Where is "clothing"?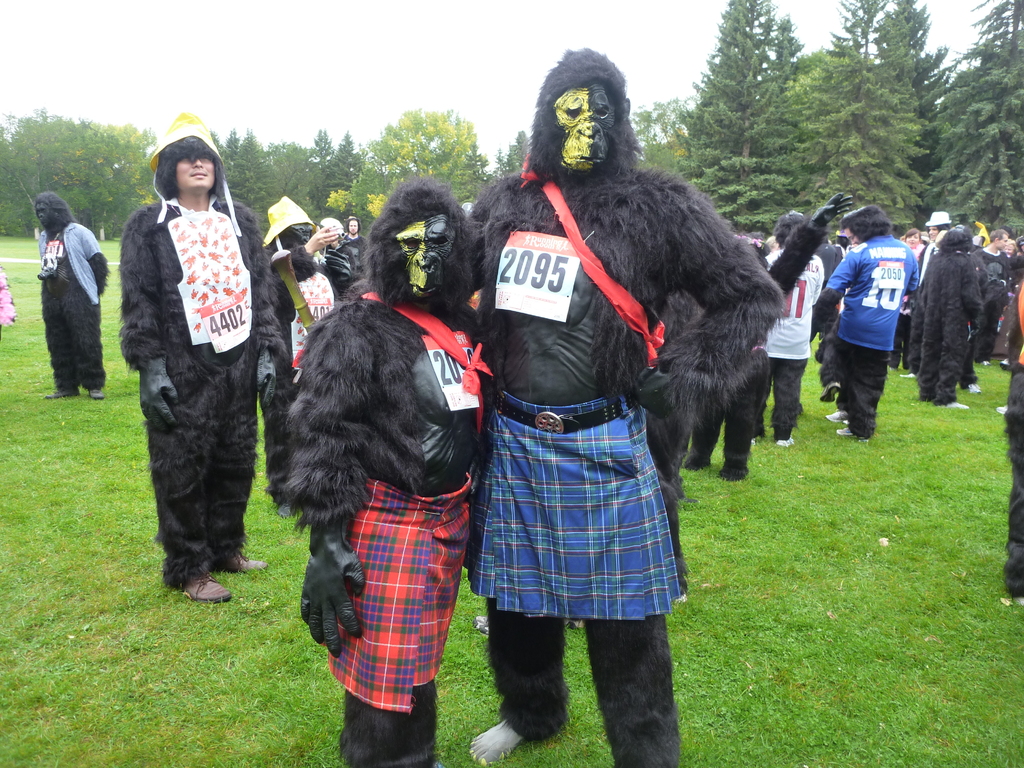
[319,234,357,305].
